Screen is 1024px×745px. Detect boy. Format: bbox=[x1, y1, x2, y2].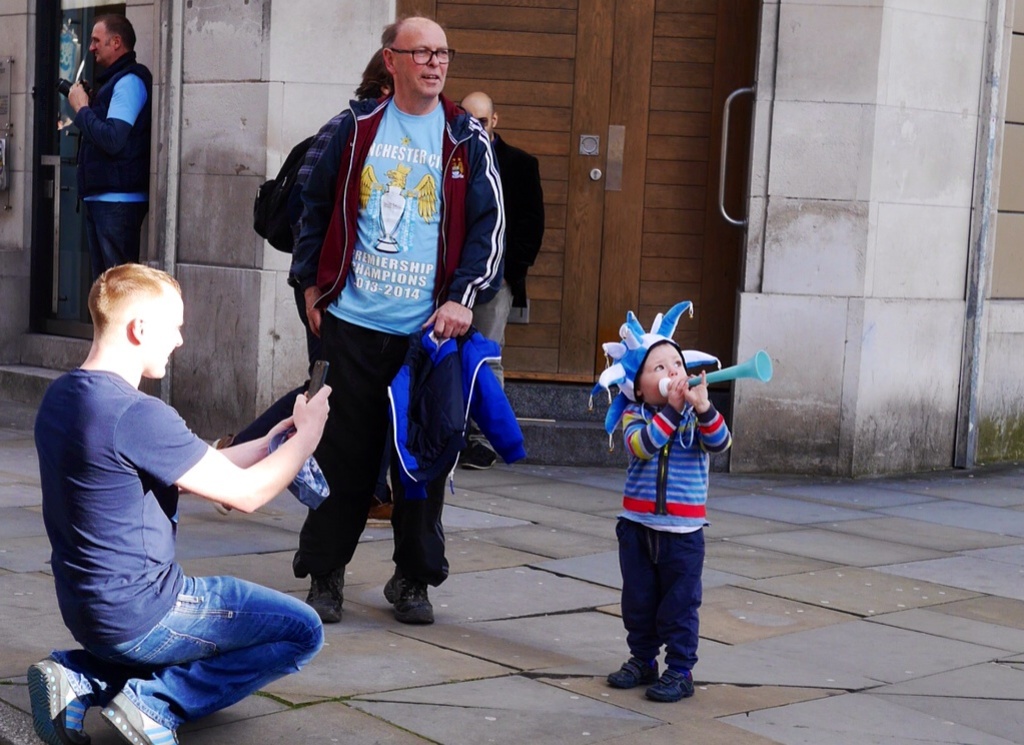
bbox=[600, 311, 733, 700].
